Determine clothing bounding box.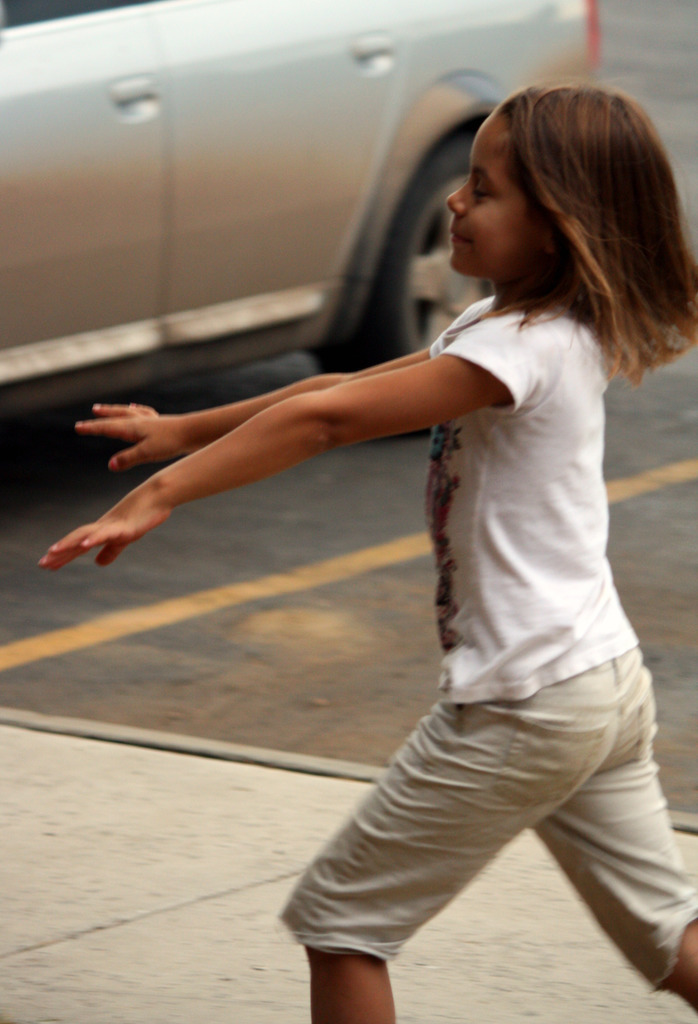
Determined: 323/231/667/896.
